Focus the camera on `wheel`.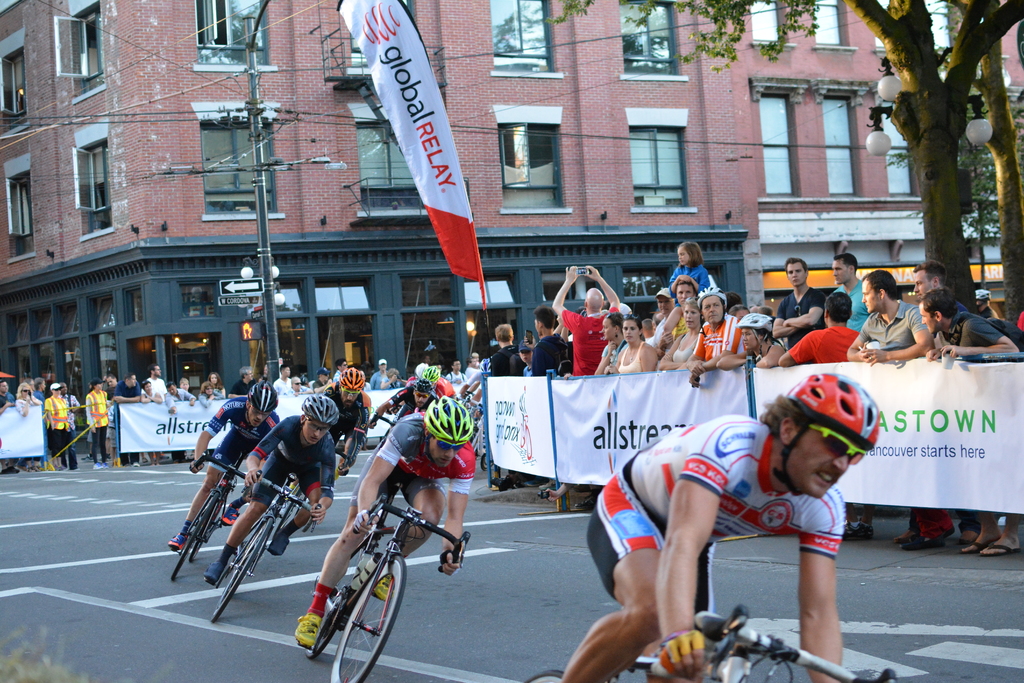
Focus region: l=171, t=494, r=221, b=587.
